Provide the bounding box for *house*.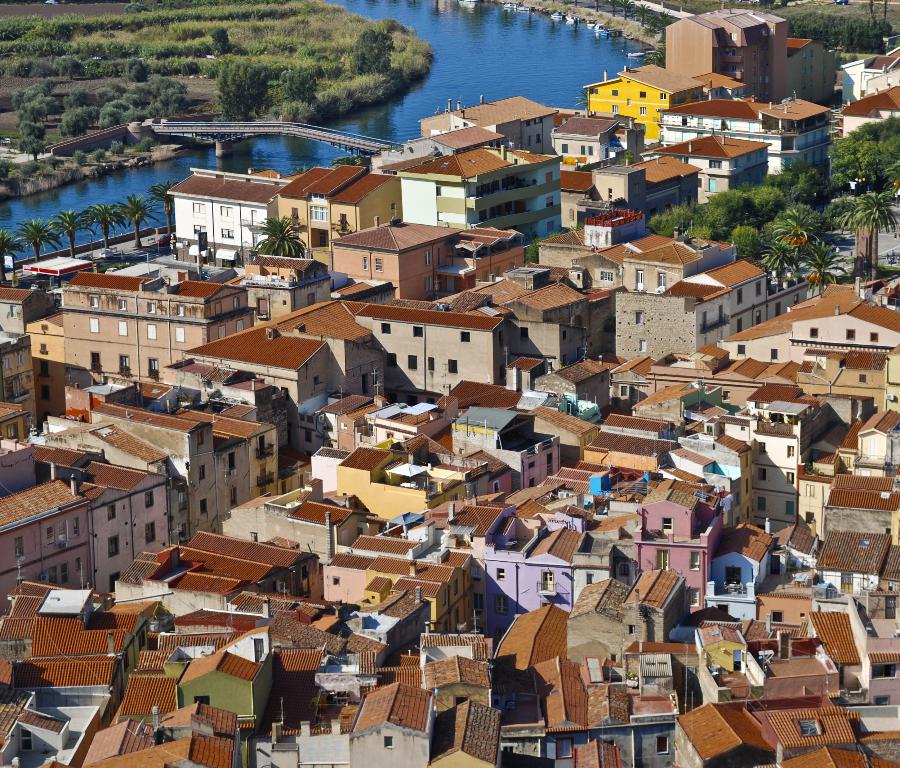
(0, 476, 96, 619).
